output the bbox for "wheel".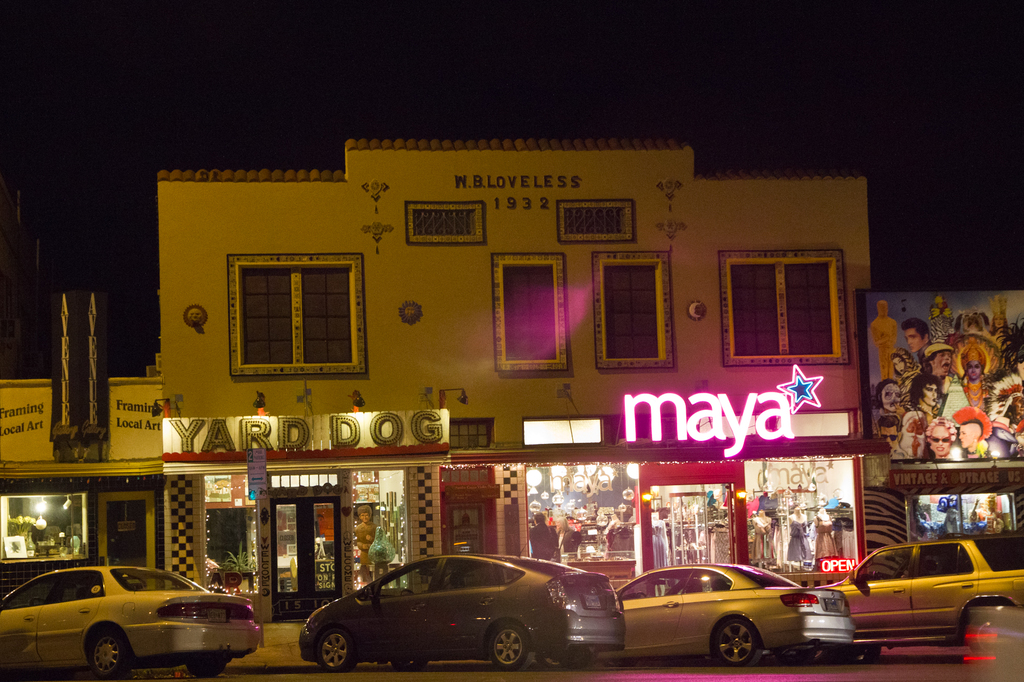
(710, 610, 766, 663).
